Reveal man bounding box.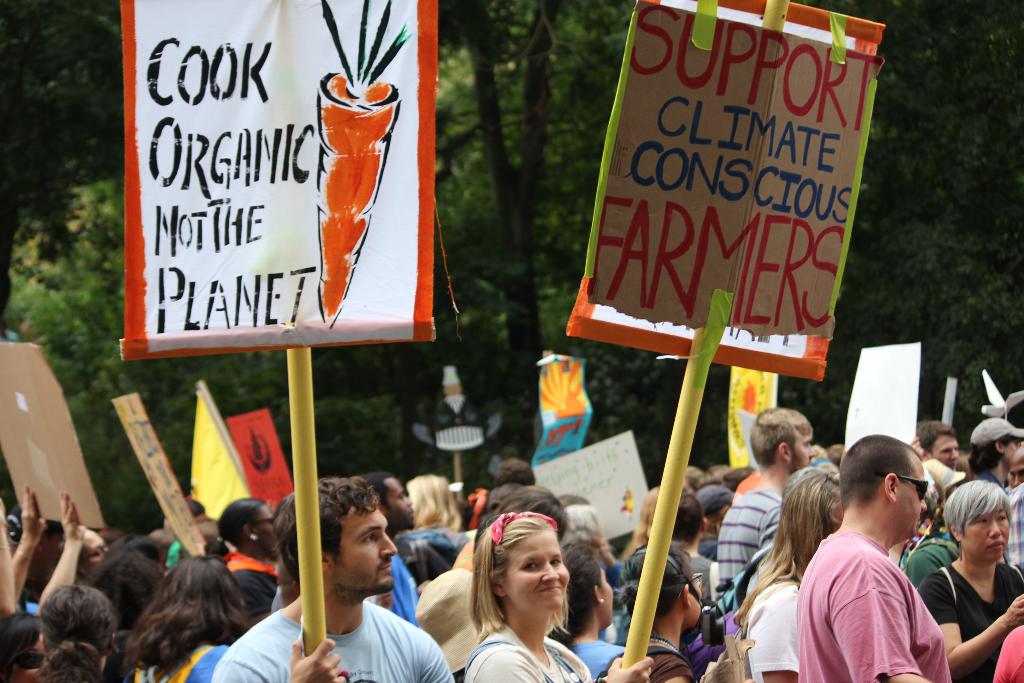
Revealed: <bbox>795, 441, 972, 682</bbox>.
